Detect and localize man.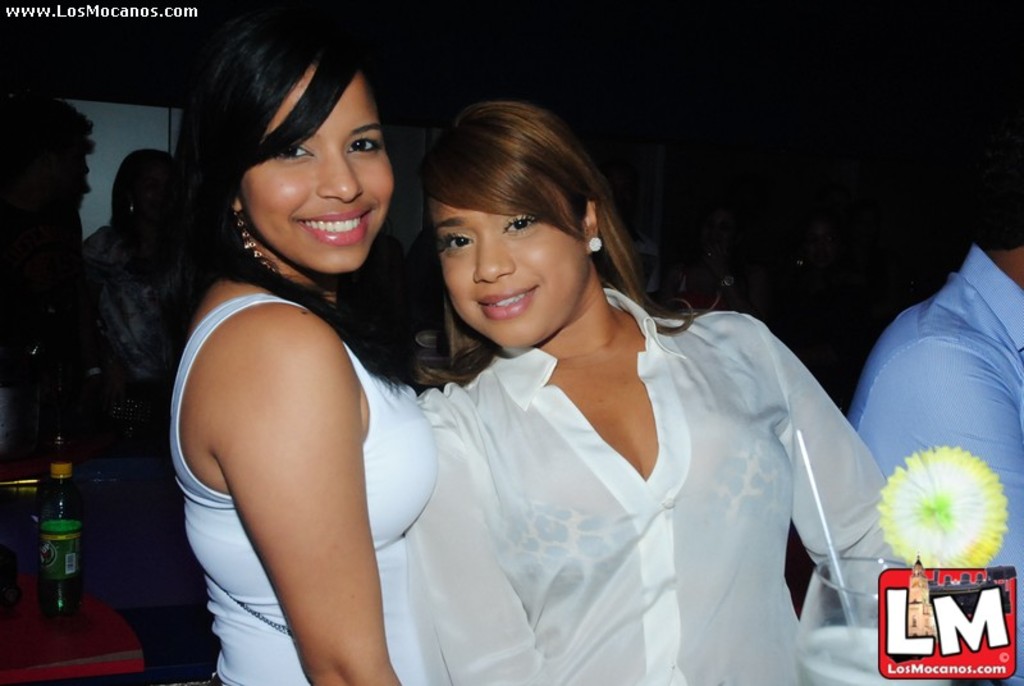
Localized at locate(815, 200, 1021, 603).
